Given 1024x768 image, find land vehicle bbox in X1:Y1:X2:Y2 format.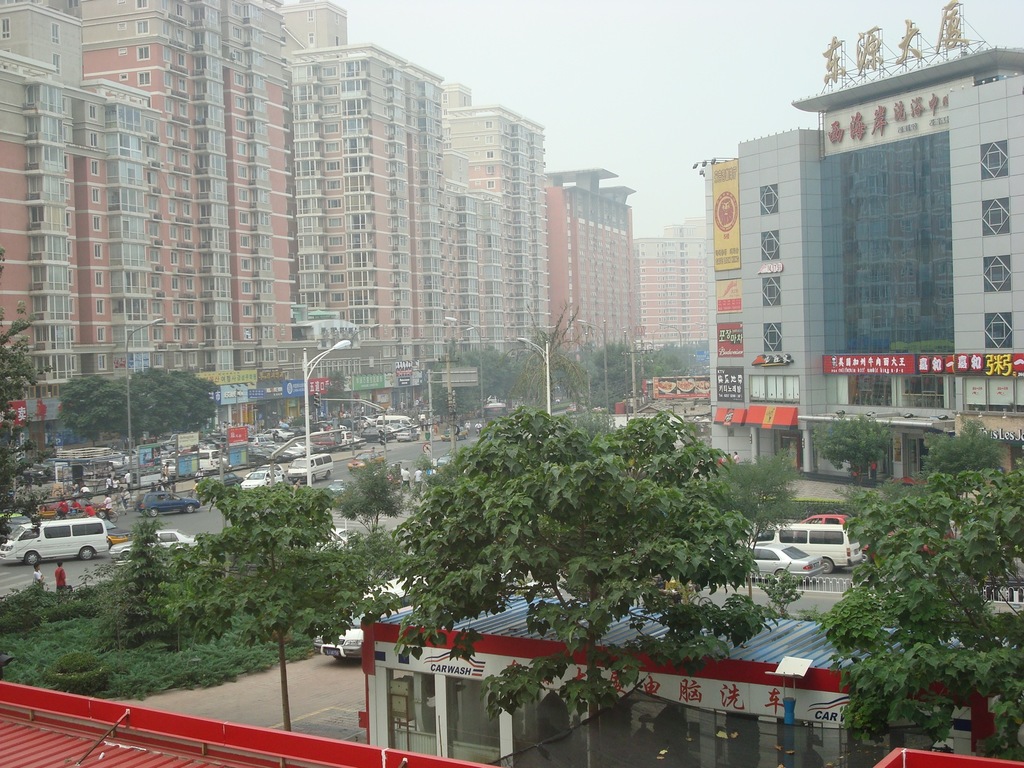
861:527:938:563.
